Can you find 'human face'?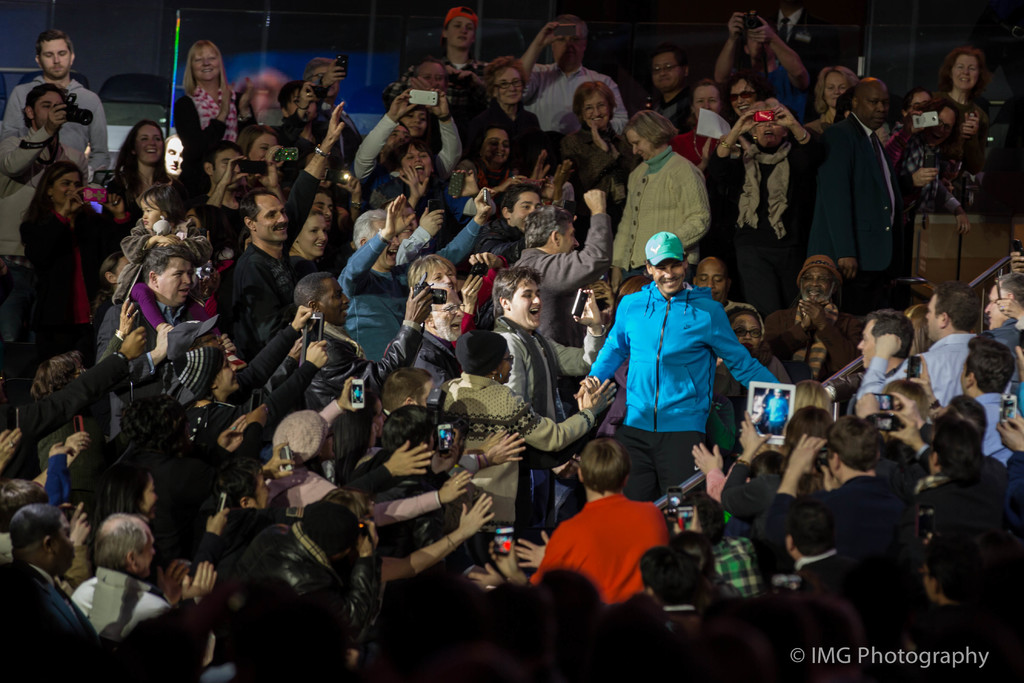
Yes, bounding box: crop(962, 105, 977, 136).
